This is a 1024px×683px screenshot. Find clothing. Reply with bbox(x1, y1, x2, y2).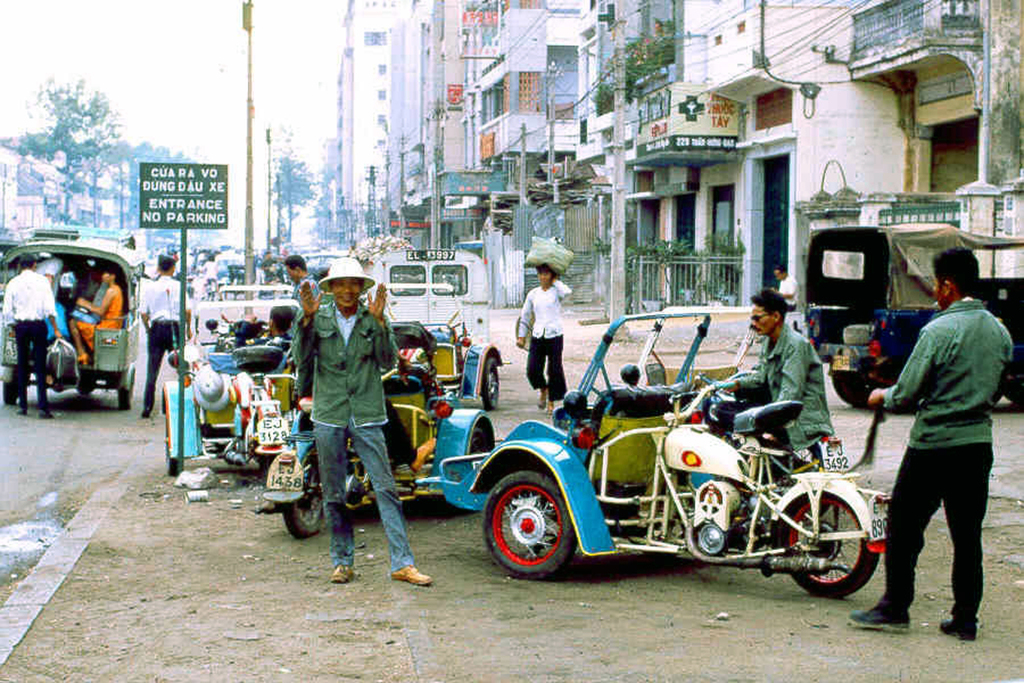
bbox(284, 297, 414, 578).
